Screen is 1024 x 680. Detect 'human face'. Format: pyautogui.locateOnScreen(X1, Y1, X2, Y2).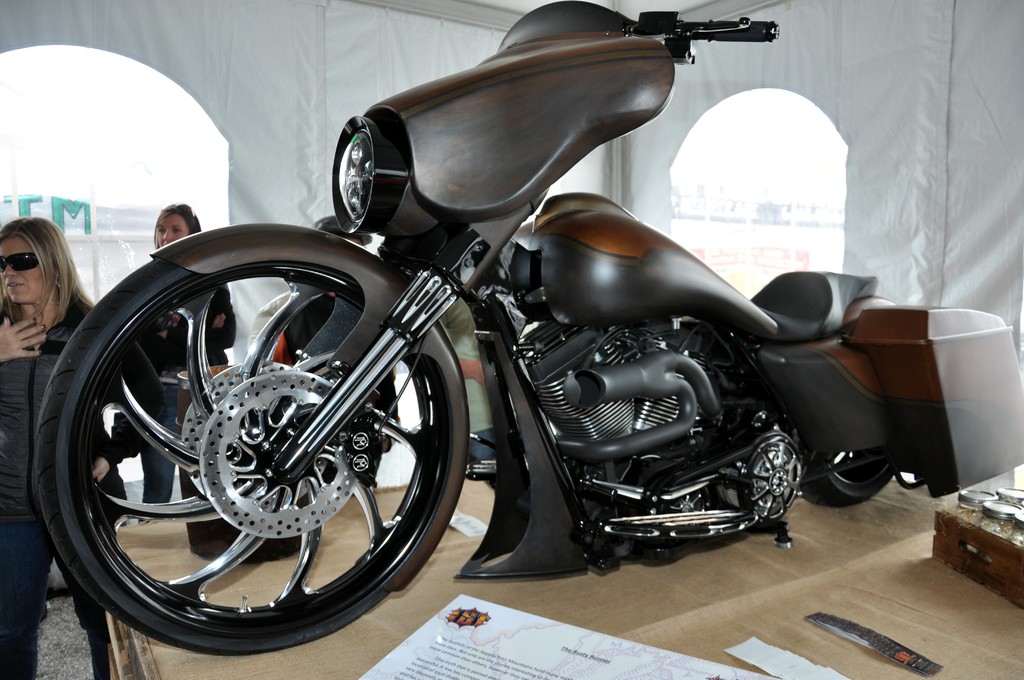
pyautogui.locateOnScreen(158, 210, 193, 244).
